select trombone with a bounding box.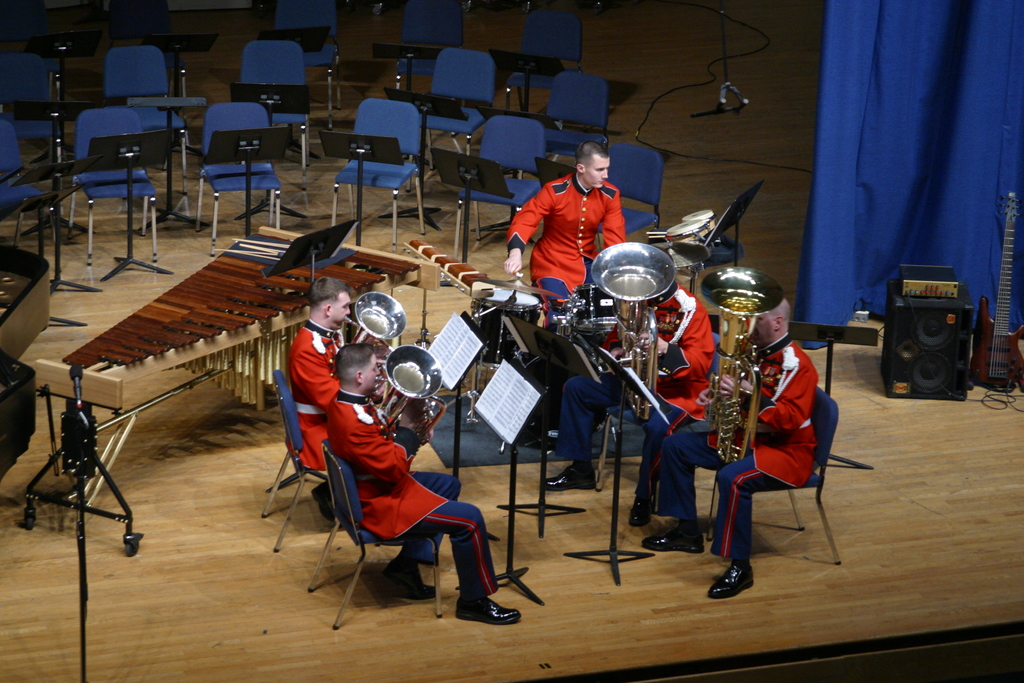
detection(334, 289, 410, 357).
